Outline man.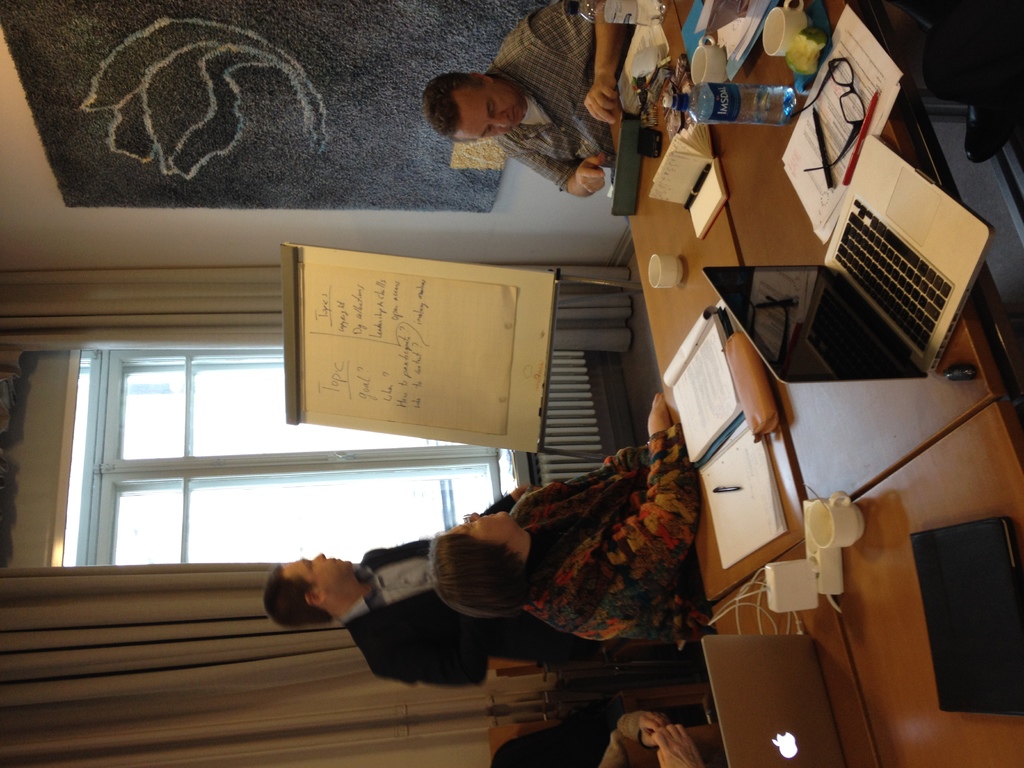
Outline: crop(415, 0, 645, 207).
